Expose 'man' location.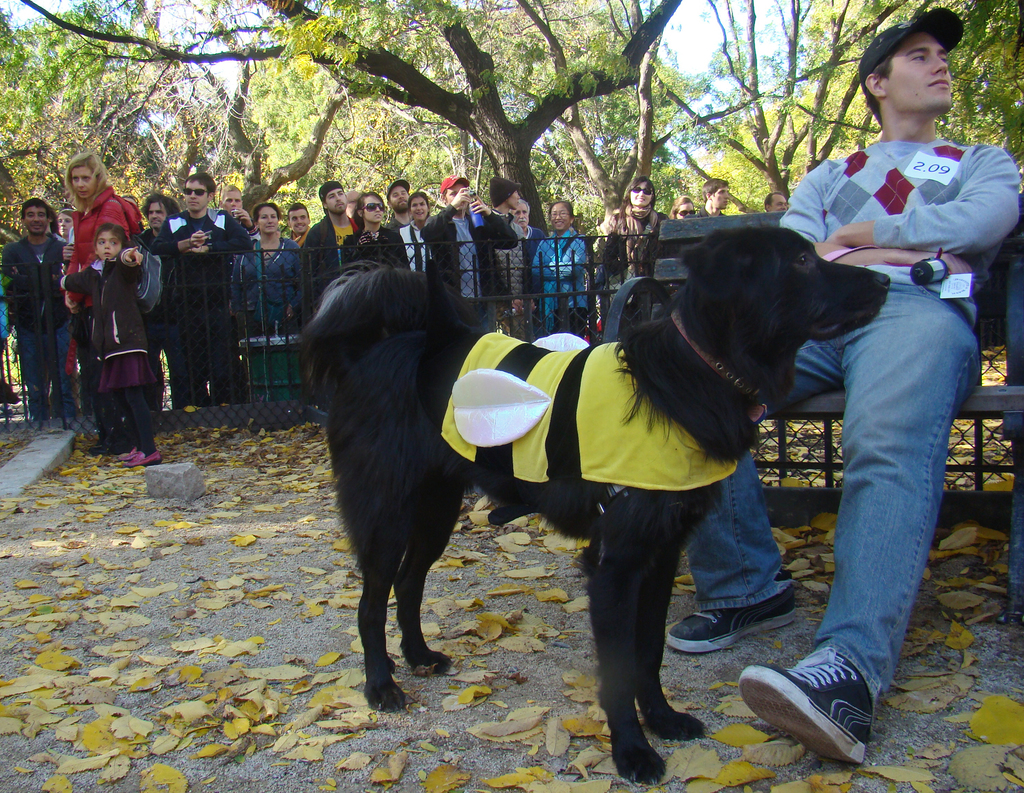
Exposed at (x1=783, y1=31, x2=1002, y2=652).
